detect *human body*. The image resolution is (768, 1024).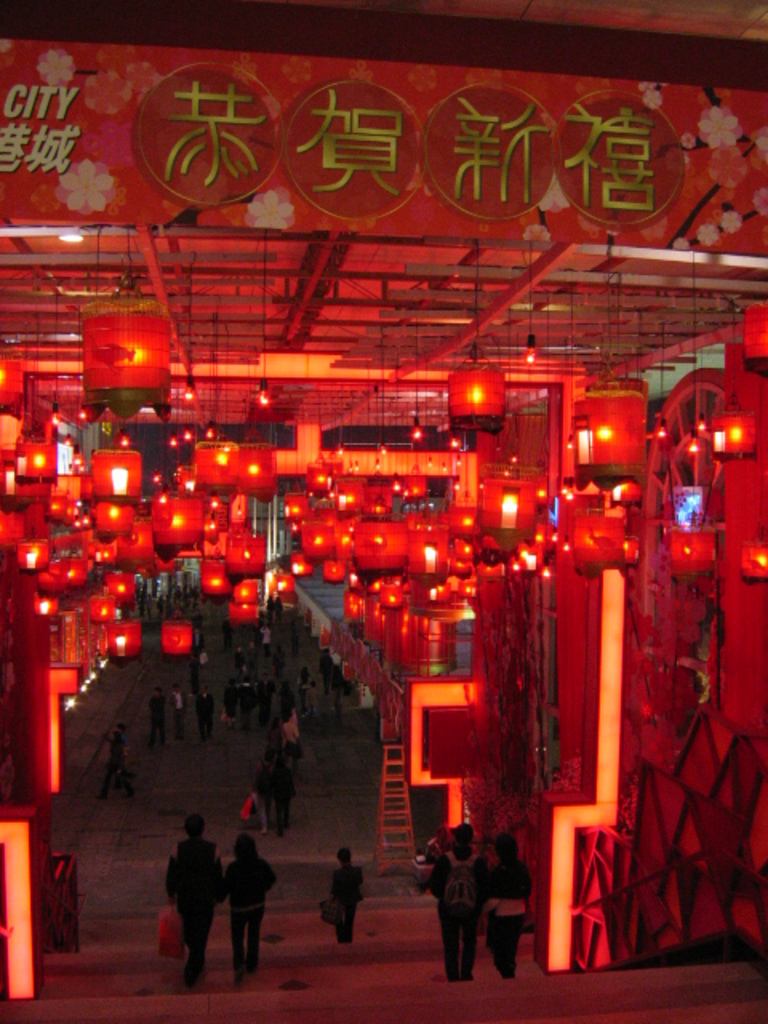
[307,680,315,717].
